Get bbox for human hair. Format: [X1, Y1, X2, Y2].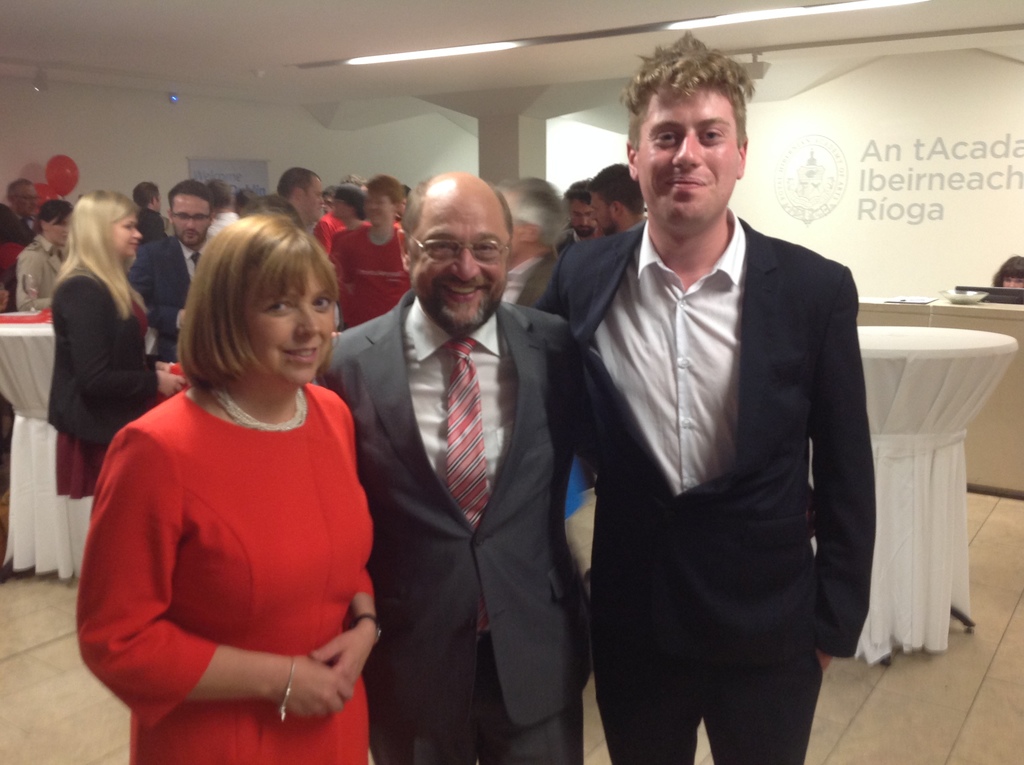
[584, 164, 644, 216].
